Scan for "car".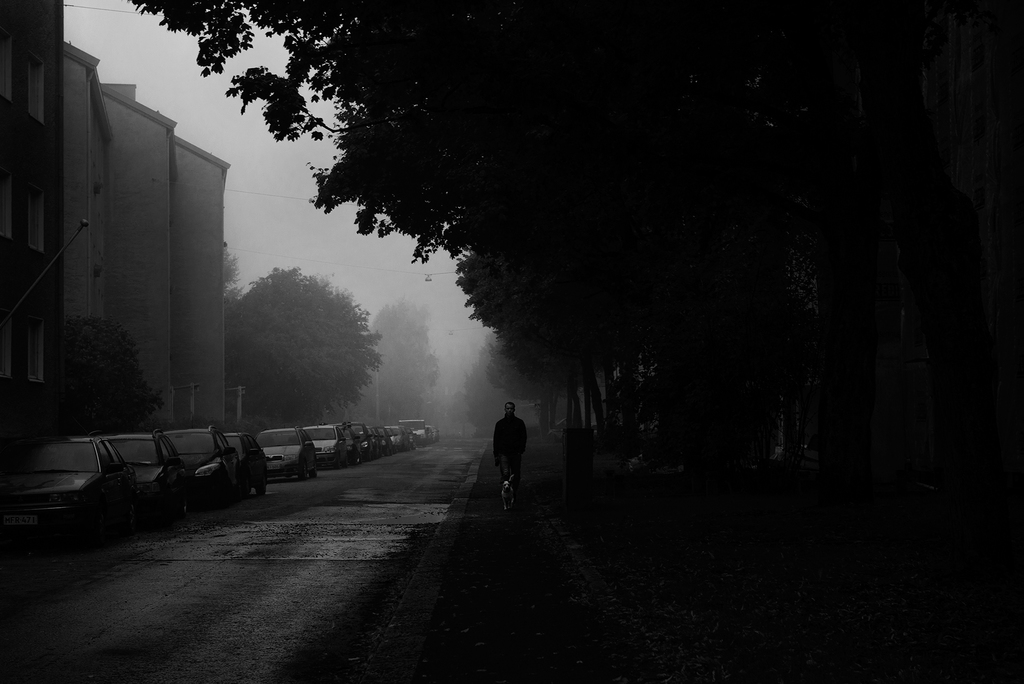
Scan result: bbox(390, 427, 423, 451).
